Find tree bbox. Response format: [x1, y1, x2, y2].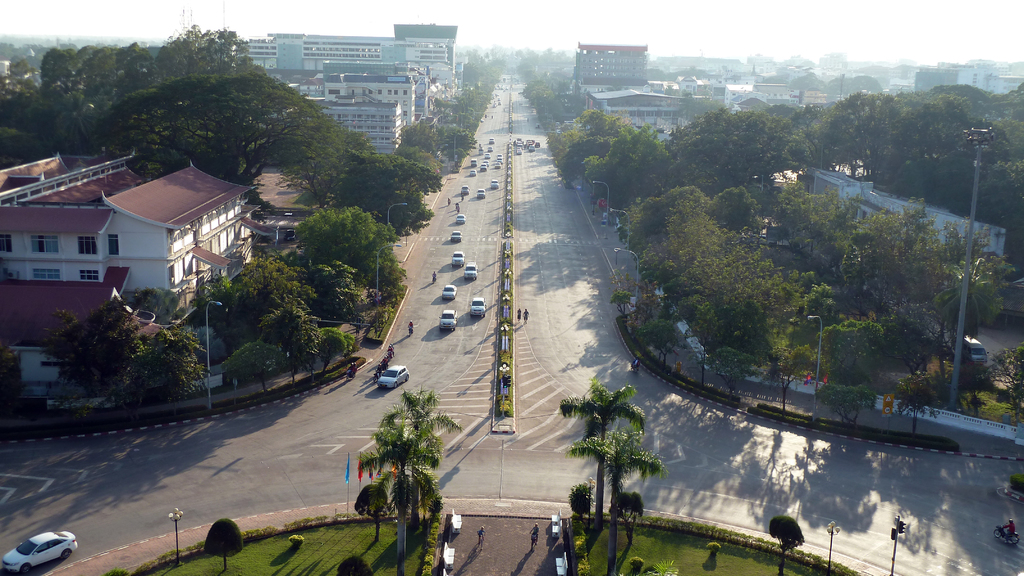
[635, 317, 685, 372].
